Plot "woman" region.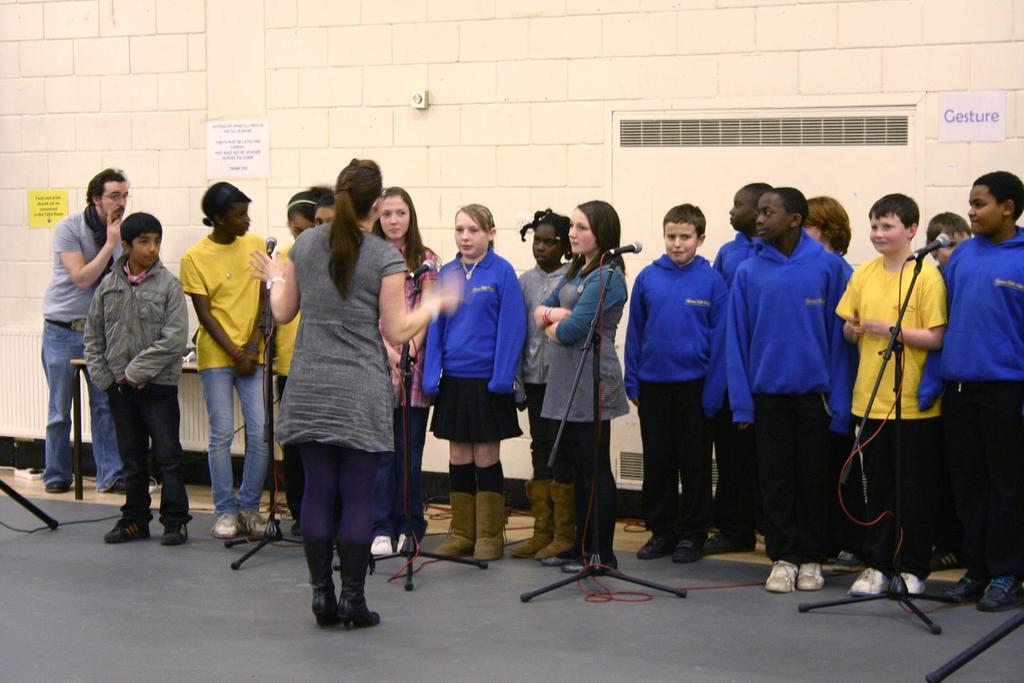
Plotted at 516 202 582 558.
